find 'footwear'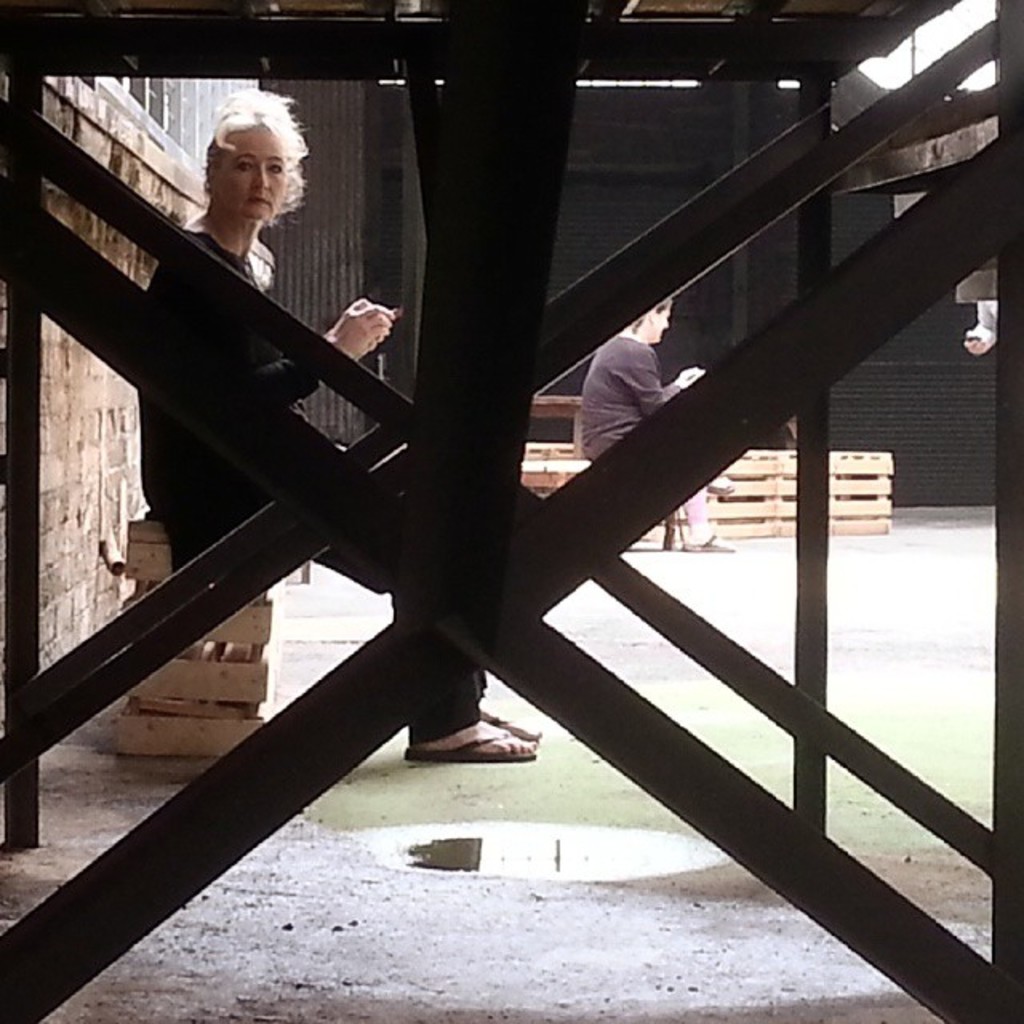
bbox=[402, 720, 538, 765]
